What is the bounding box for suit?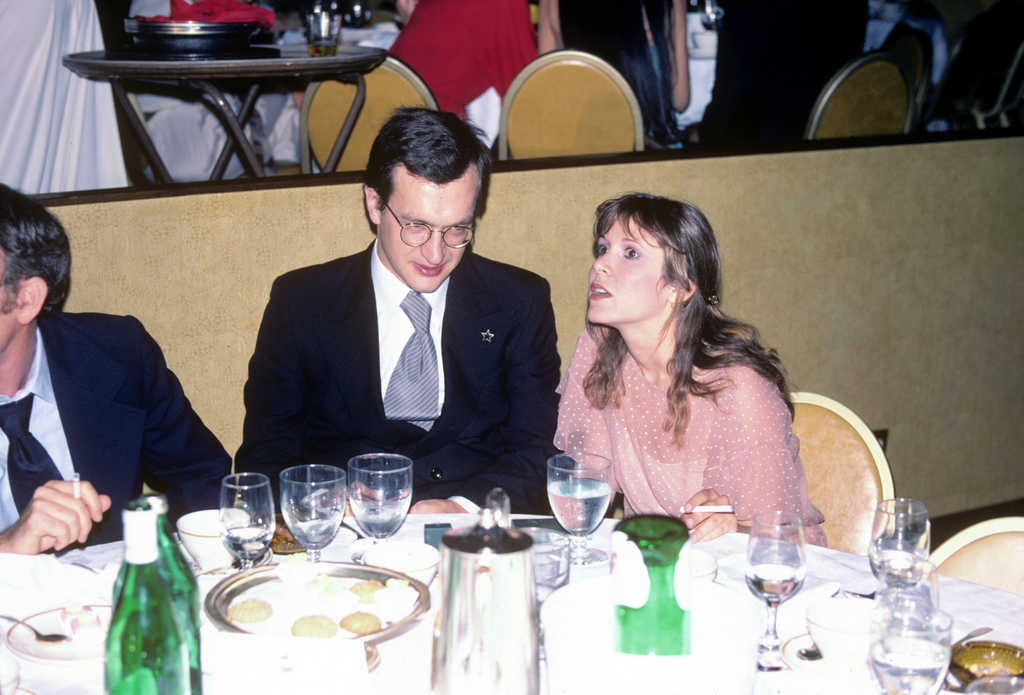
<bbox>234, 159, 568, 510</bbox>.
